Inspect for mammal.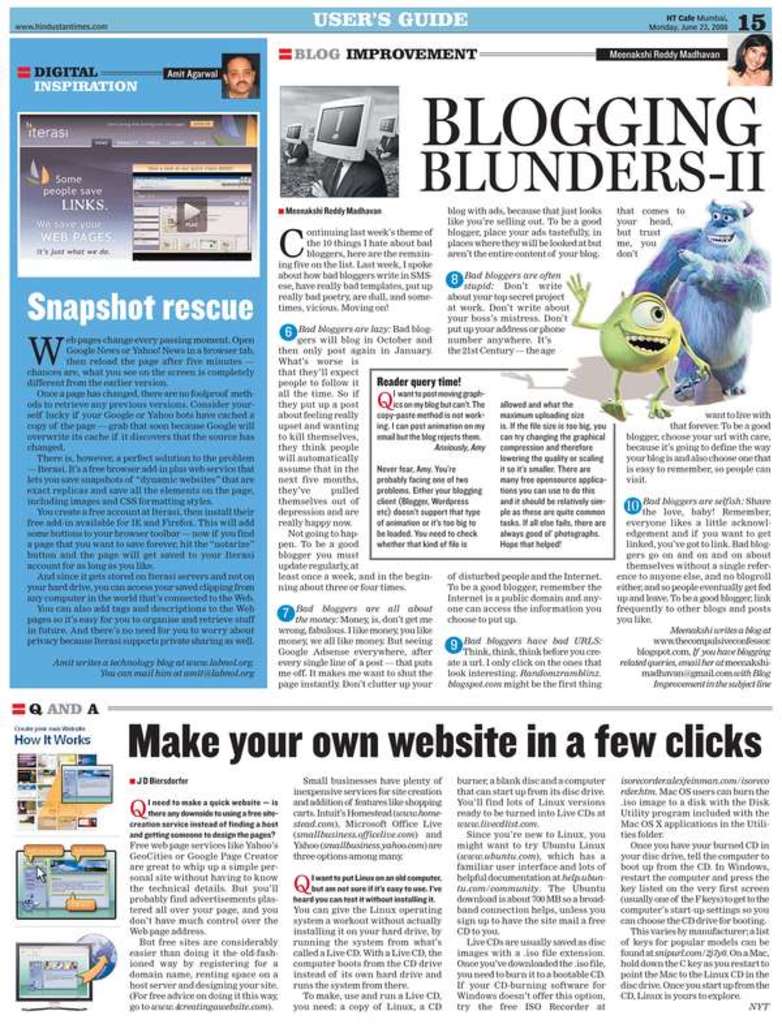
Inspection: <region>282, 137, 311, 163</region>.
